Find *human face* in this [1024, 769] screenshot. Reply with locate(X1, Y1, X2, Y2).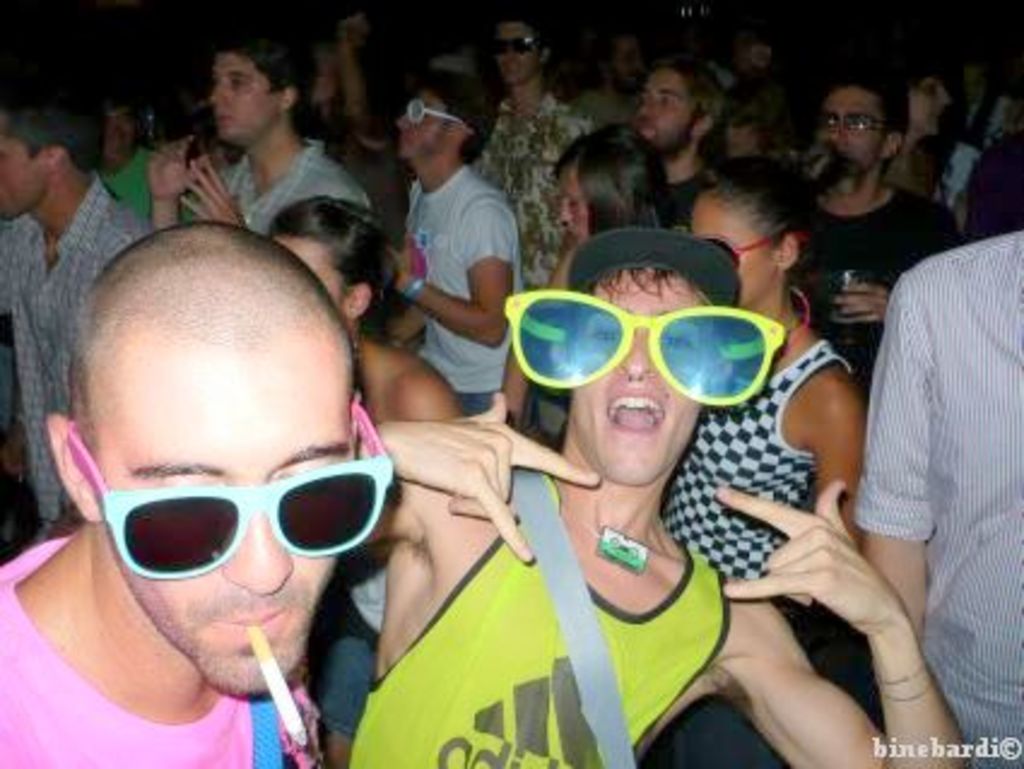
locate(99, 116, 128, 171).
